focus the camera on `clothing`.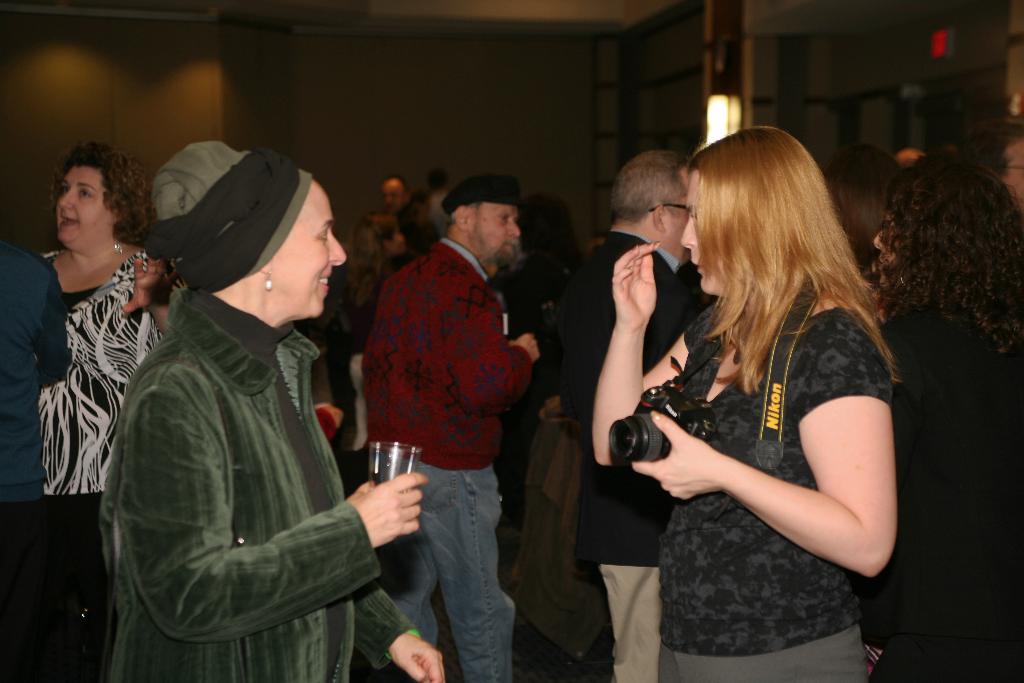
Focus region: [x1=878, y1=295, x2=1022, y2=682].
